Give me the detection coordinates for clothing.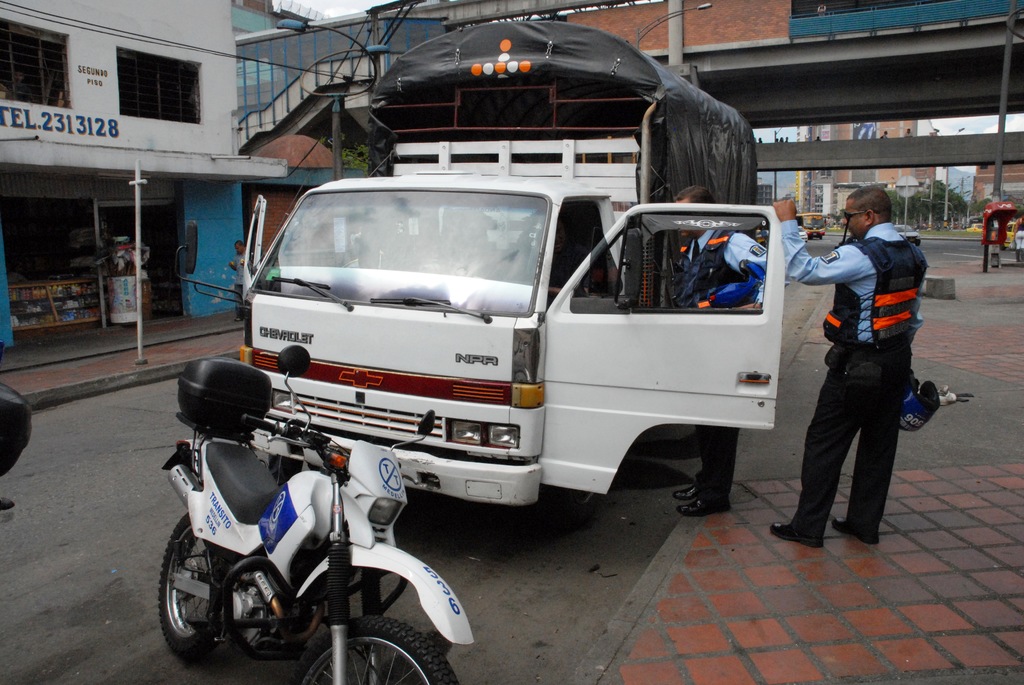
locate(682, 217, 772, 523).
